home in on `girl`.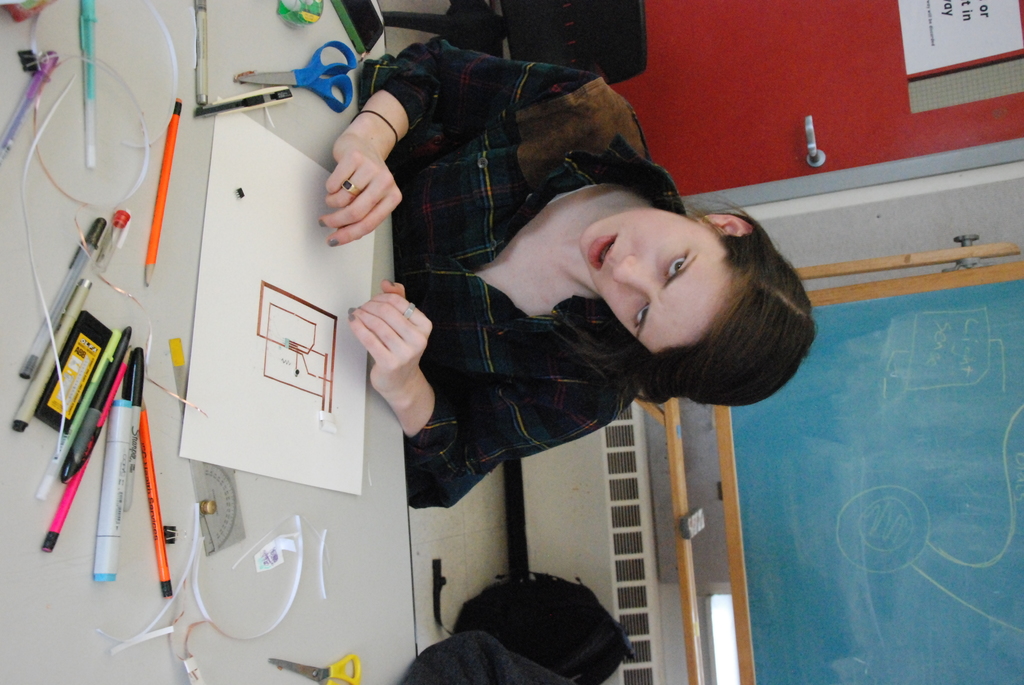
Homed in at <bbox>319, 38, 819, 511</bbox>.
